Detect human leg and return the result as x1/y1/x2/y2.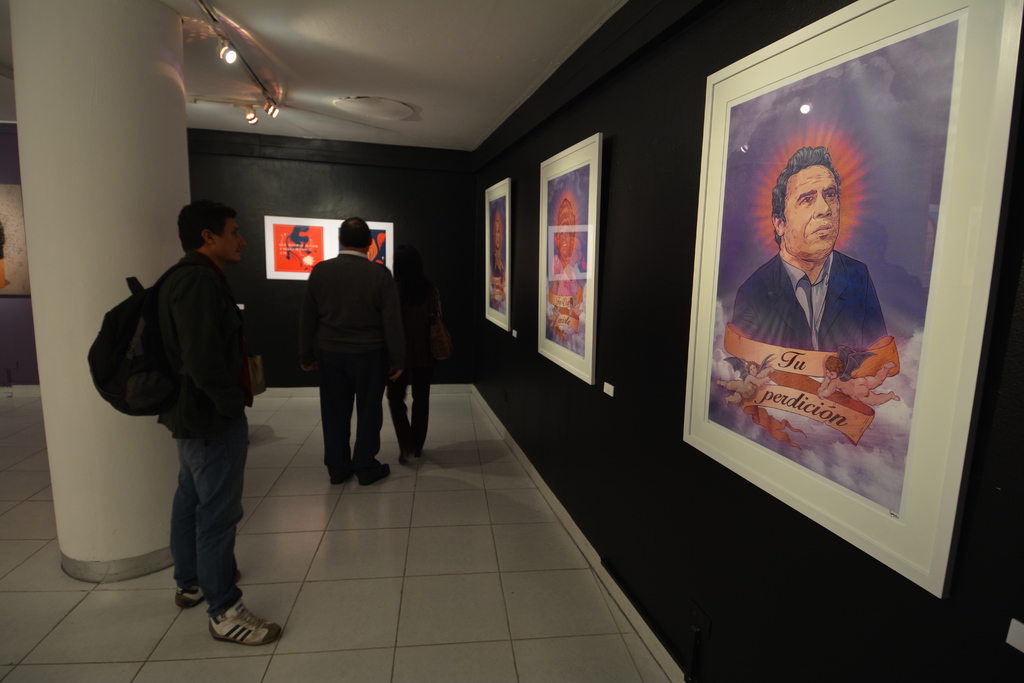
399/356/429/477.
